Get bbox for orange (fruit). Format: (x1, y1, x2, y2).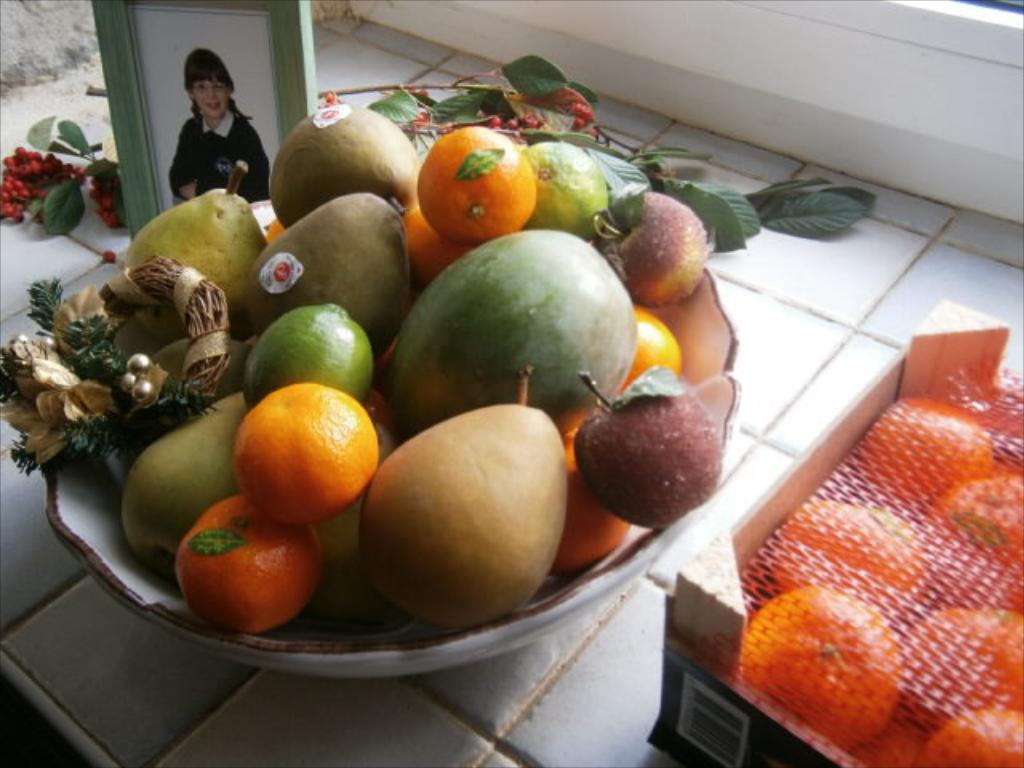
(395, 198, 450, 290).
